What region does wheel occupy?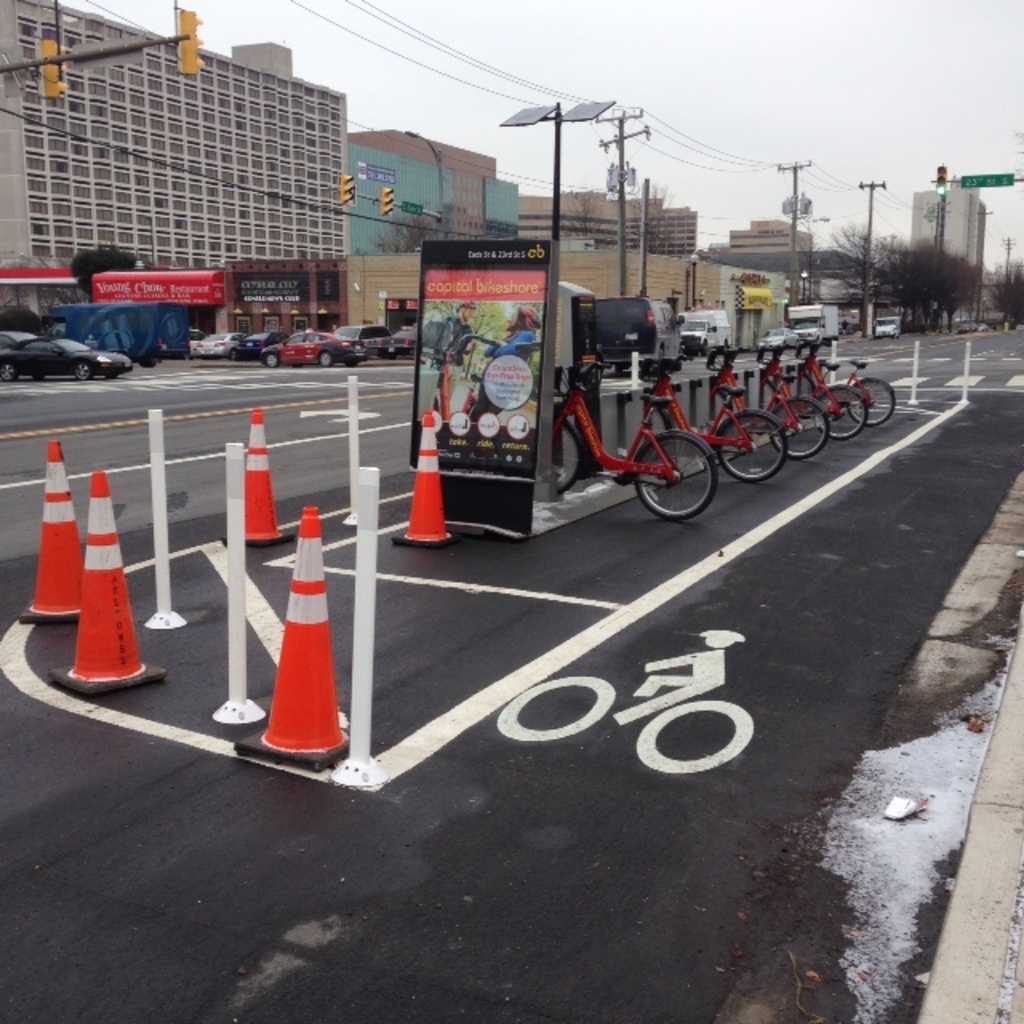
bbox(264, 355, 277, 370).
